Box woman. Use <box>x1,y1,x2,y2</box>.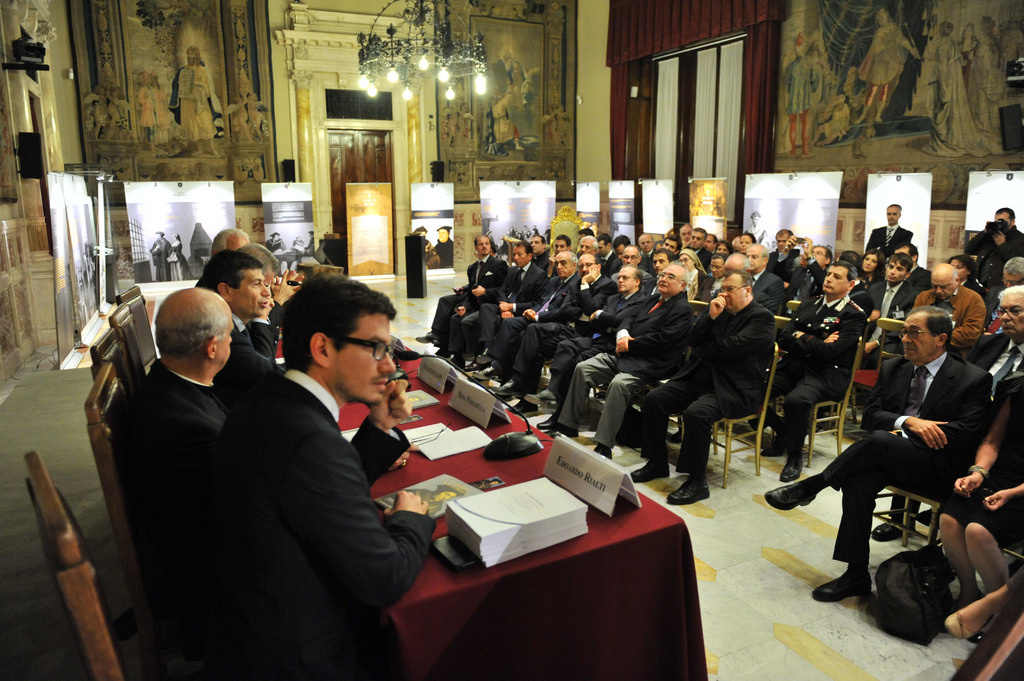
<box>948,569,1023,639</box>.
